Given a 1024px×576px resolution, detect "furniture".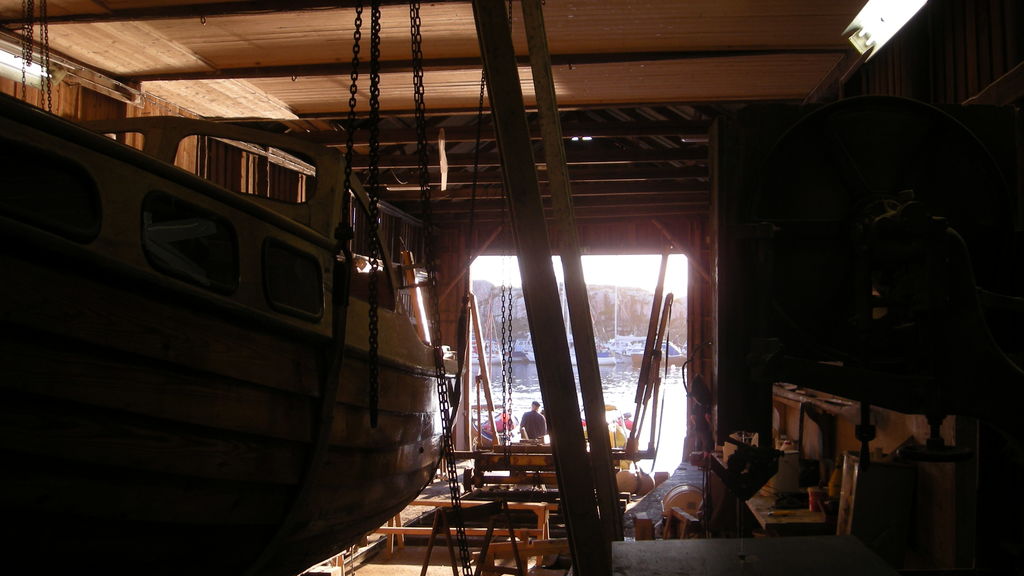
left=374, top=500, right=559, bottom=568.
